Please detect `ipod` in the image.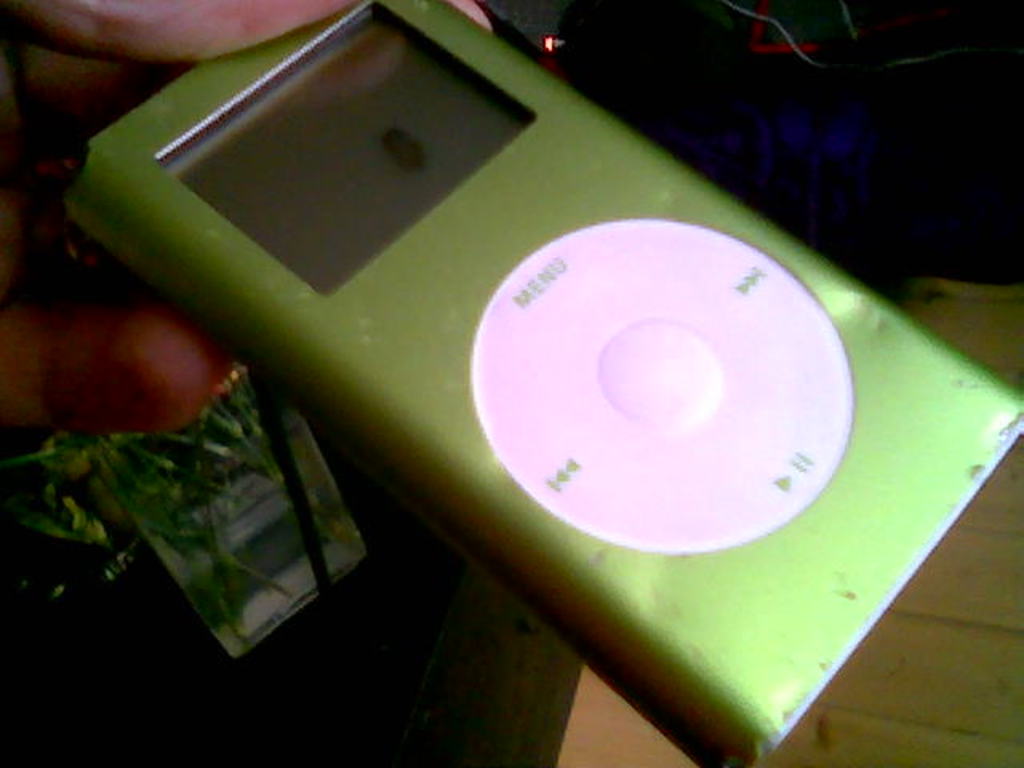
62 0 1022 766.
